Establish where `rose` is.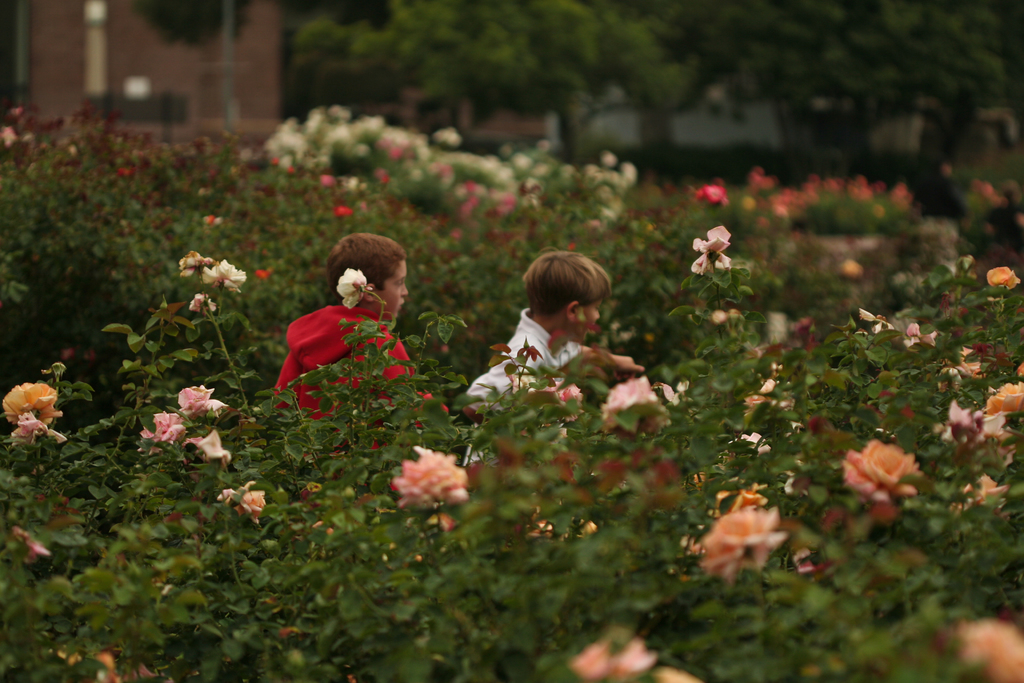
Established at (x1=689, y1=226, x2=733, y2=274).
